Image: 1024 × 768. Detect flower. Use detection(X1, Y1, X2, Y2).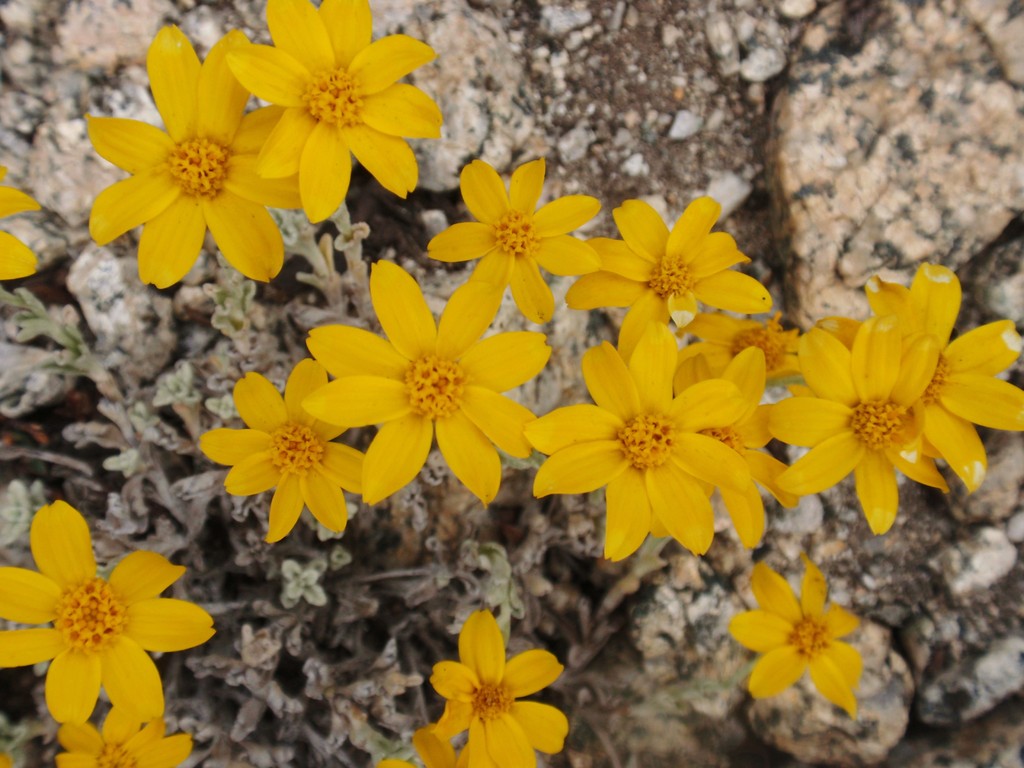
detection(371, 721, 468, 767).
